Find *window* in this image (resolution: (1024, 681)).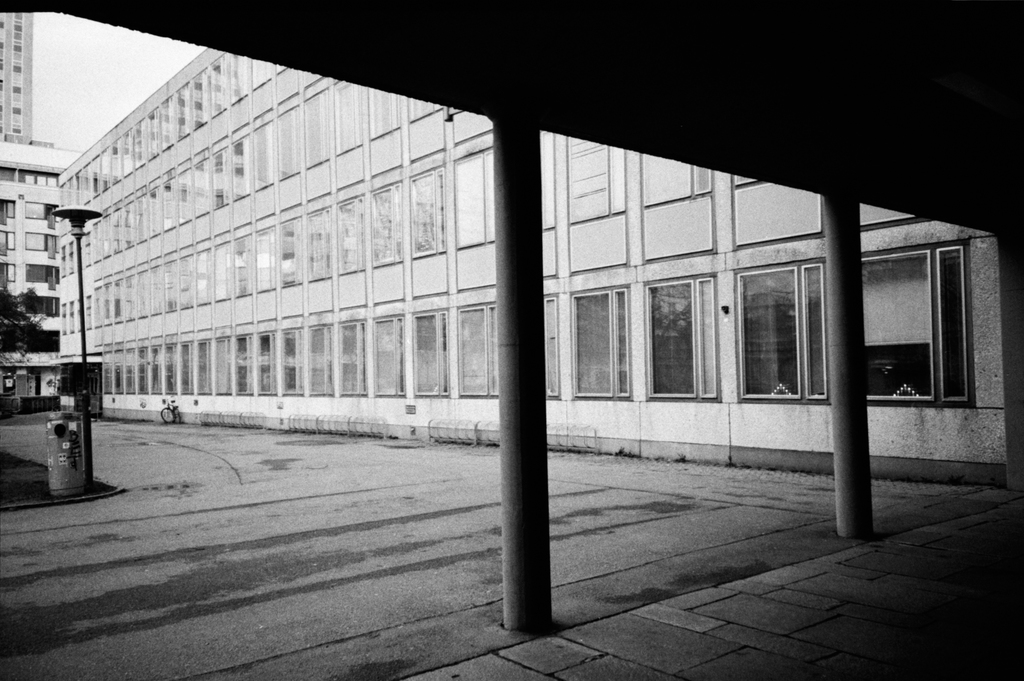
bbox=[27, 201, 60, 220].
